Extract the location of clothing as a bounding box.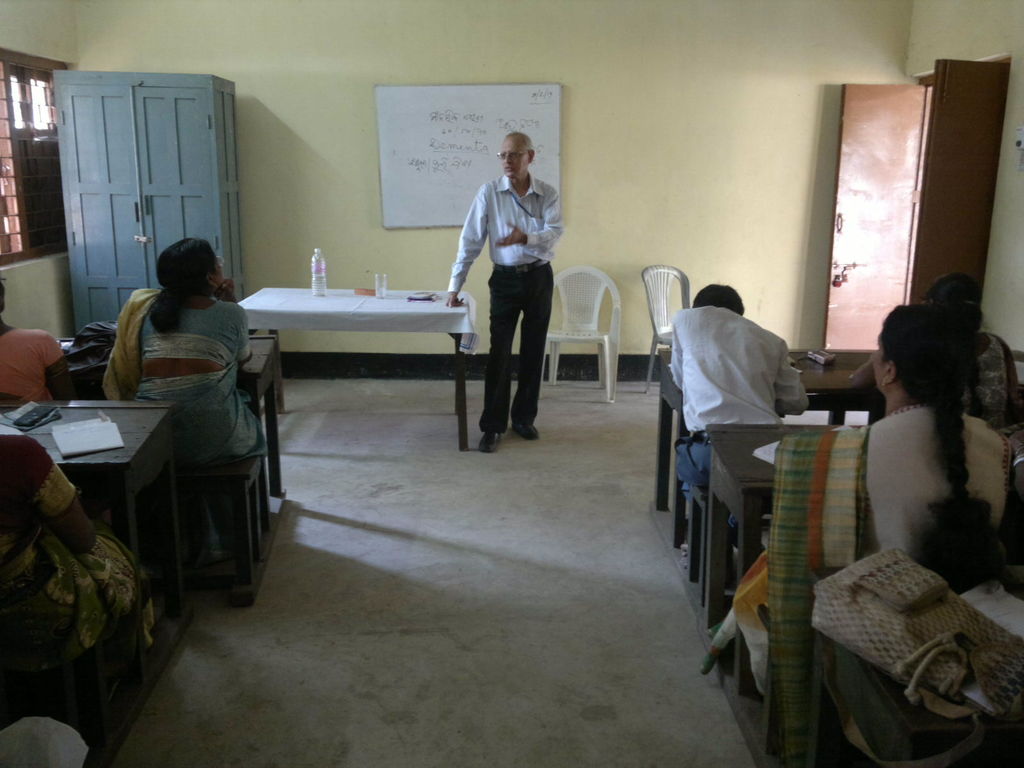
[670, 301, 809, 499].
